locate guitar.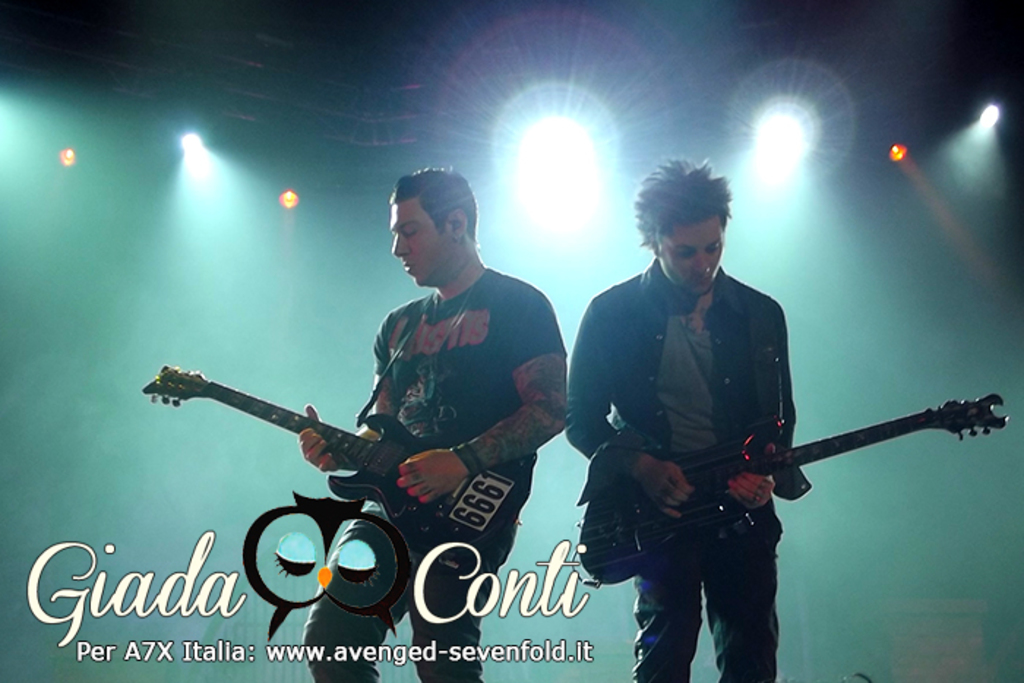
Bounding box: bbox=[572, 396, 1012, 594].
